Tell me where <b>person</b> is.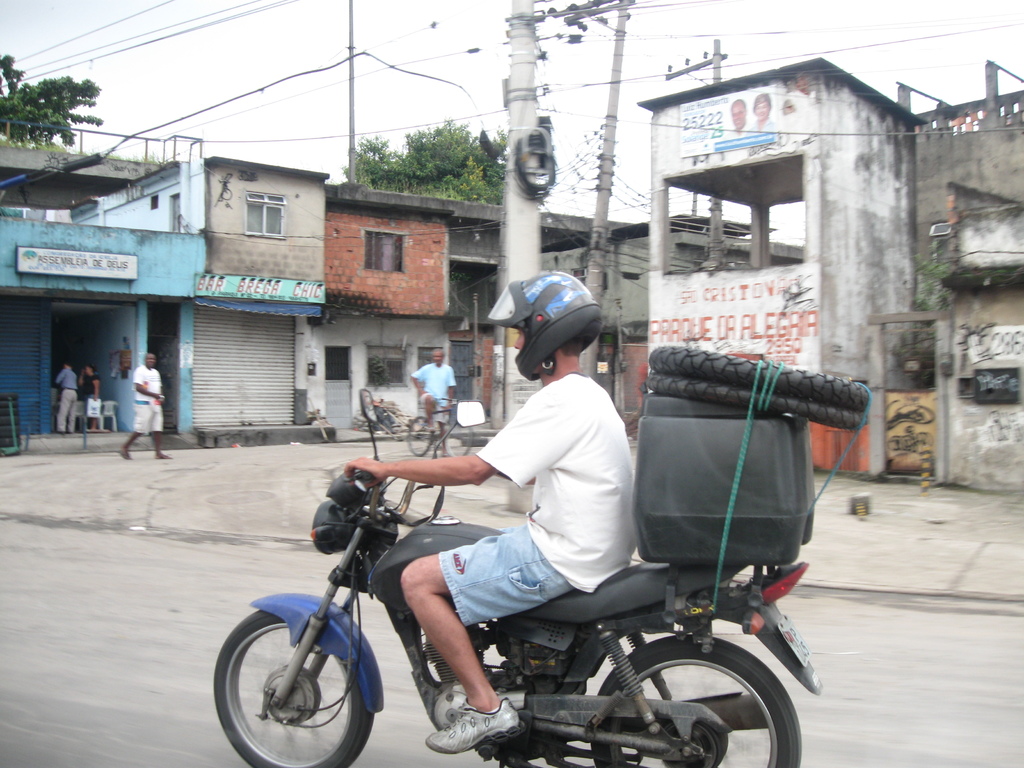
<b>person</b> is at 78, 367, 102, 437.
